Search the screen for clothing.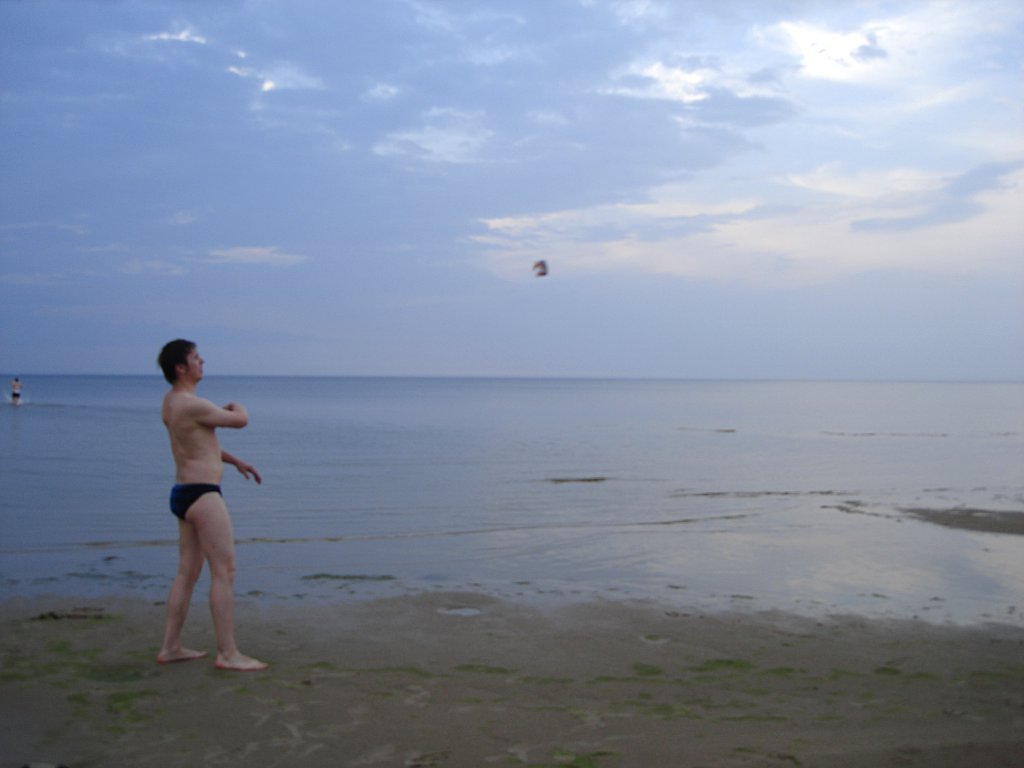
Found at 169, 484, 219, 519.
